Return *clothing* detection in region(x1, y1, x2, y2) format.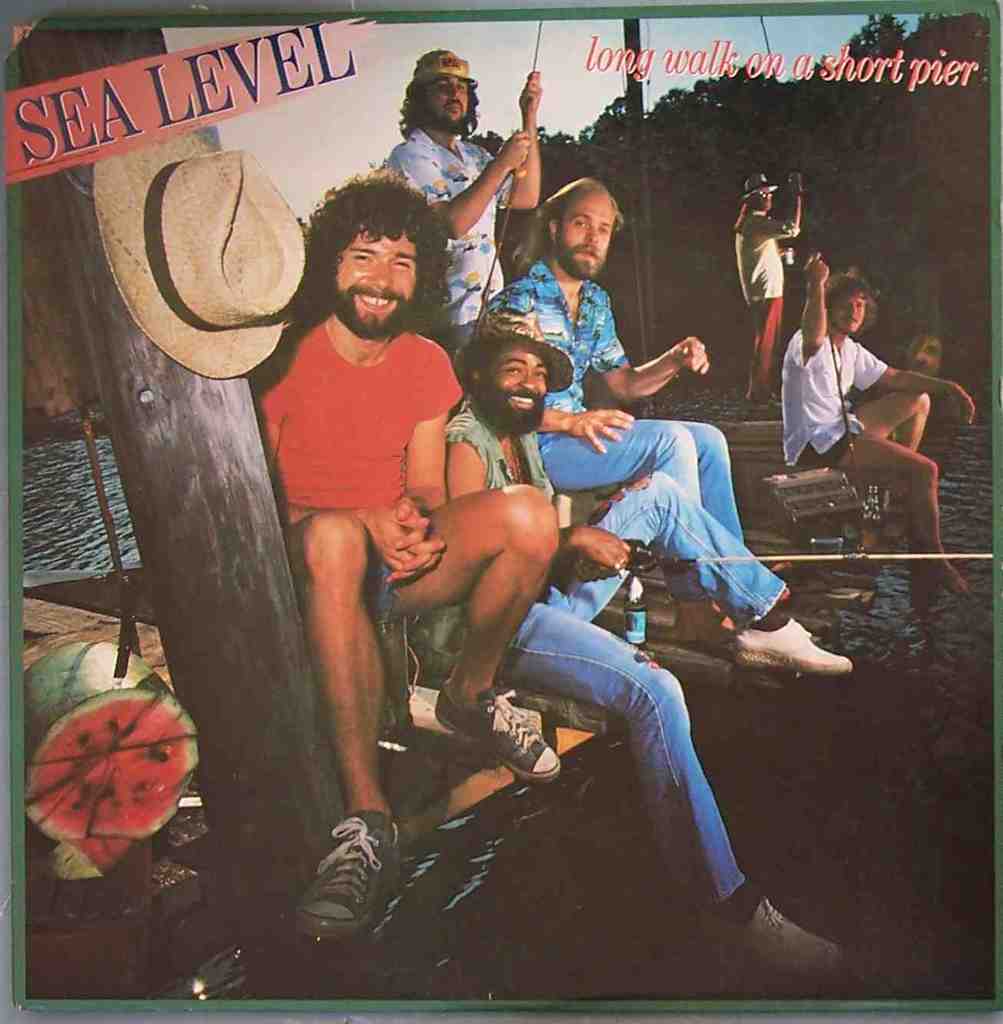
region(386, 125, 515, 382).
